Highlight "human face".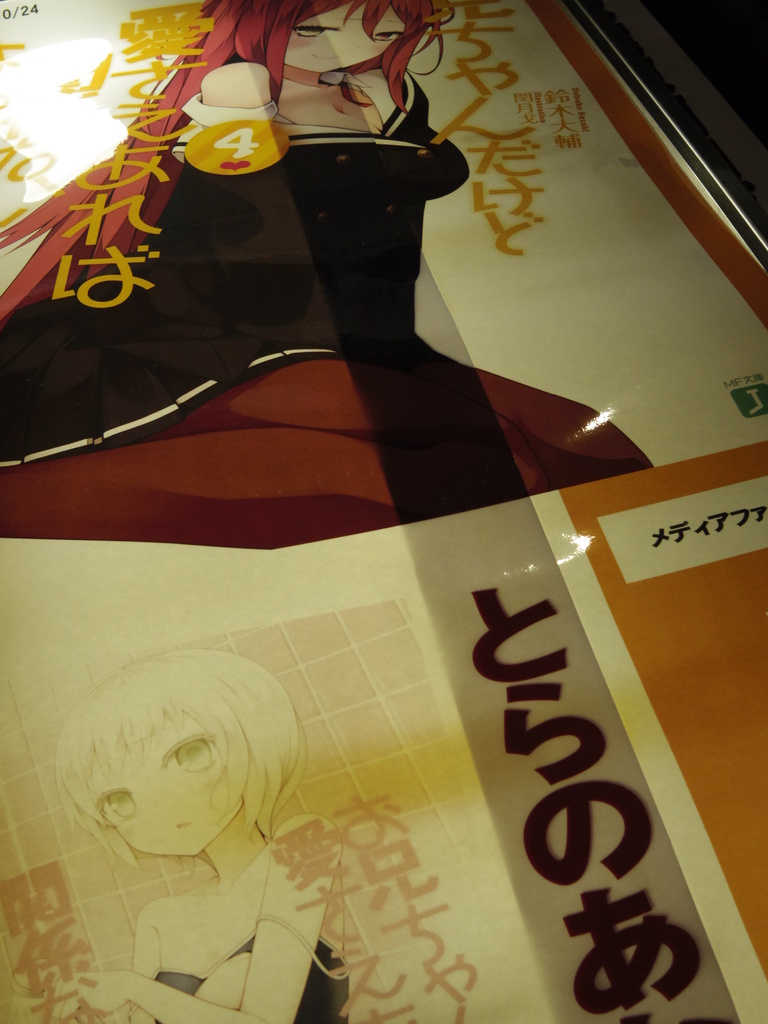
Highlighted region: pyautogui.locateOnScreen(93, 744, 246, 861).
